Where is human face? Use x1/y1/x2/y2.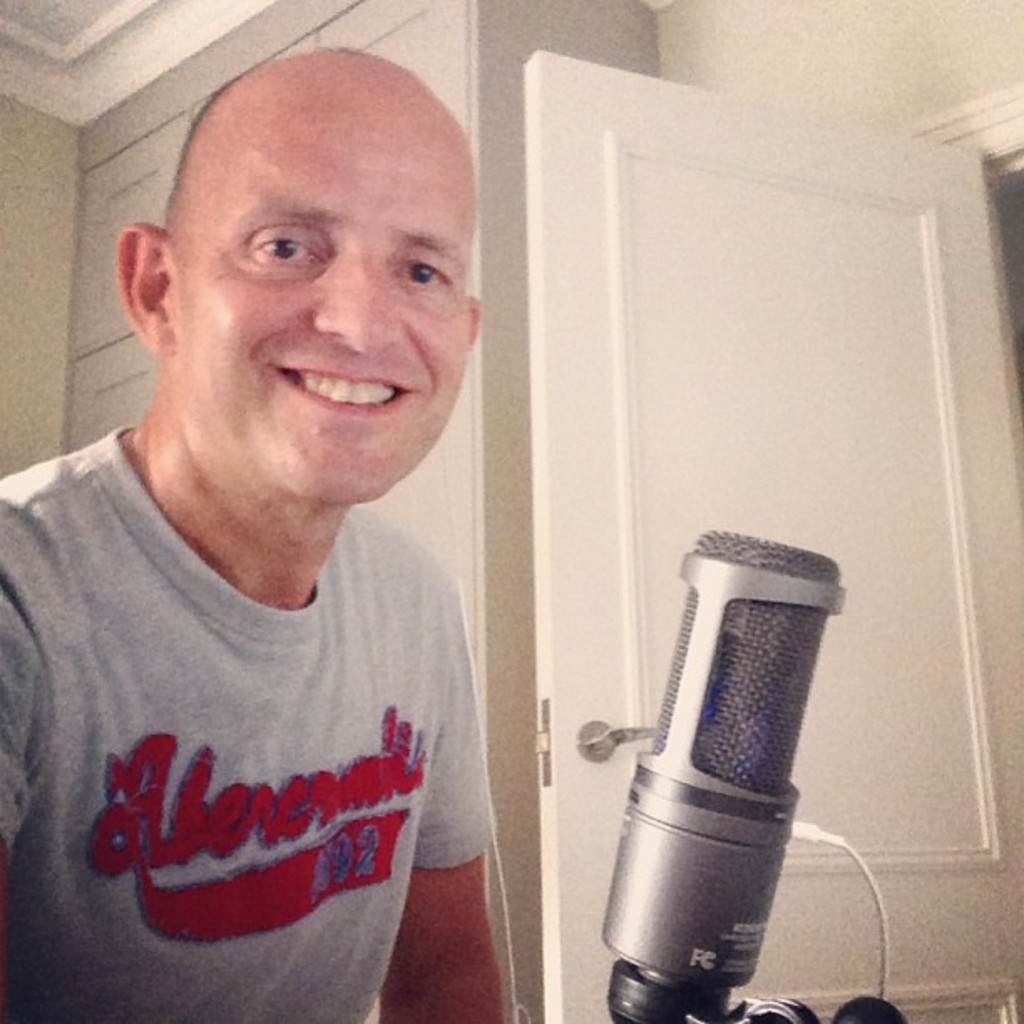
182/100/472/505.
